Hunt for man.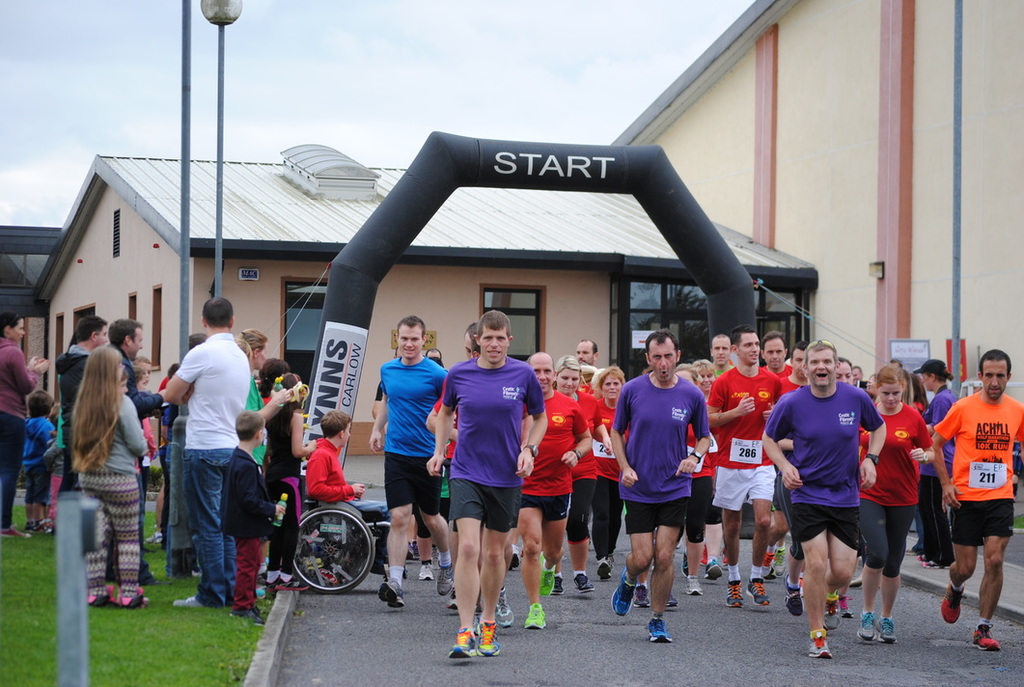
Hunted down at <region>107, 317, 165, 585</region>.
